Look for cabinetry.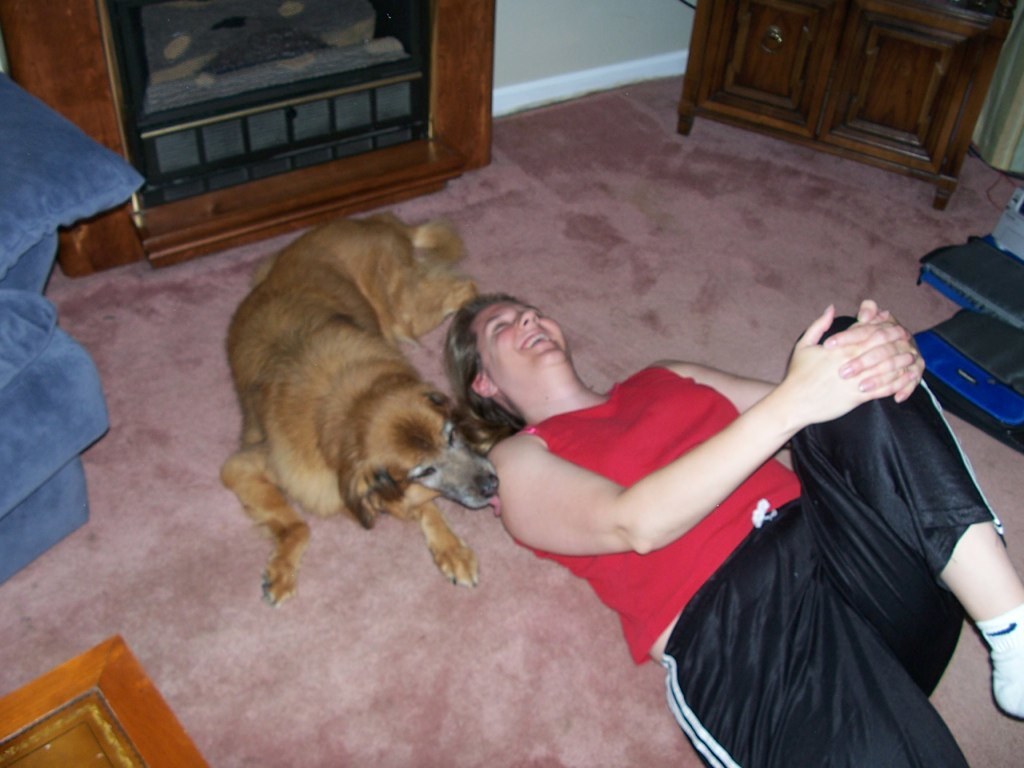
Found: [x1=680, y1=0, x2=1023, y2=209].
